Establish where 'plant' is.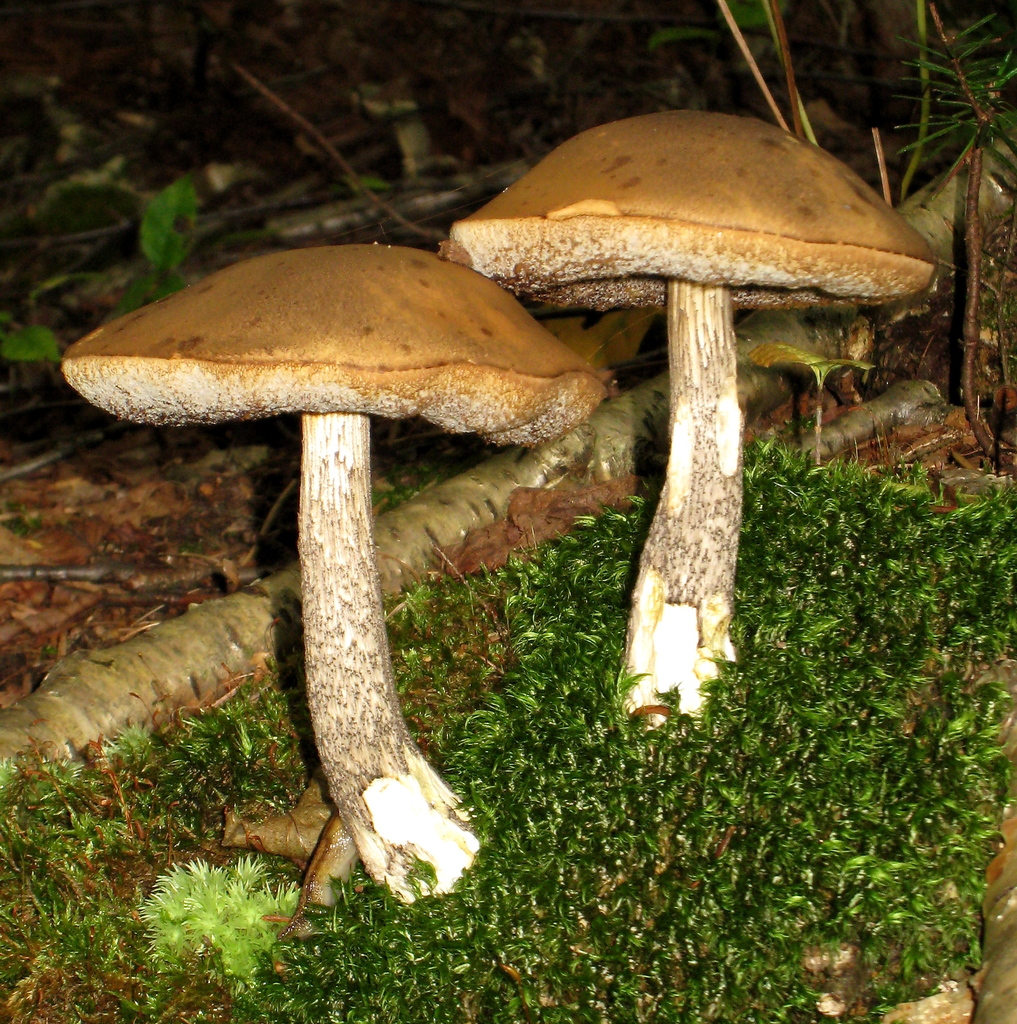
Established at select_region(0, 316, 67, 366).
